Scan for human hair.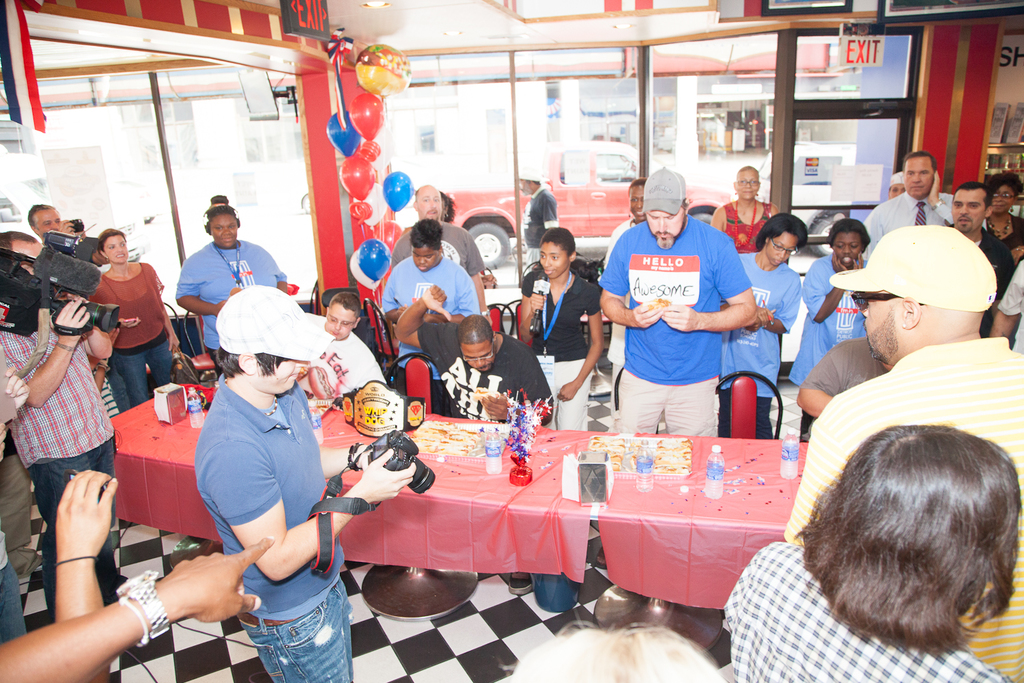
Scan result: [x1=211, y1=193, x2=228, y2=207].
